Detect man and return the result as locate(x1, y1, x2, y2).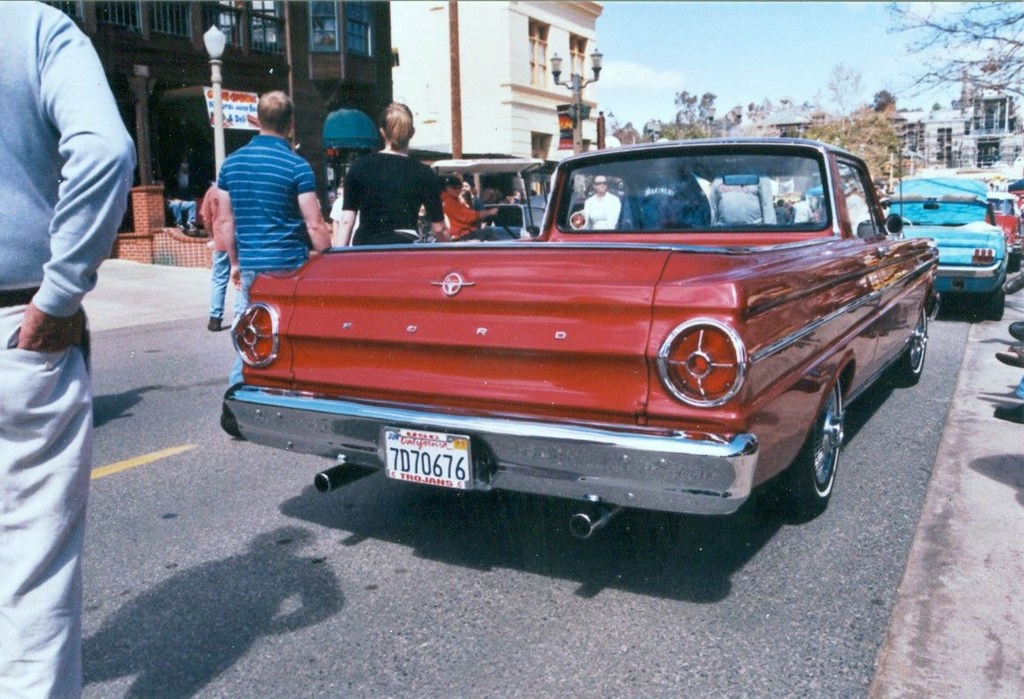
locate(792, 194, 815, 224).
